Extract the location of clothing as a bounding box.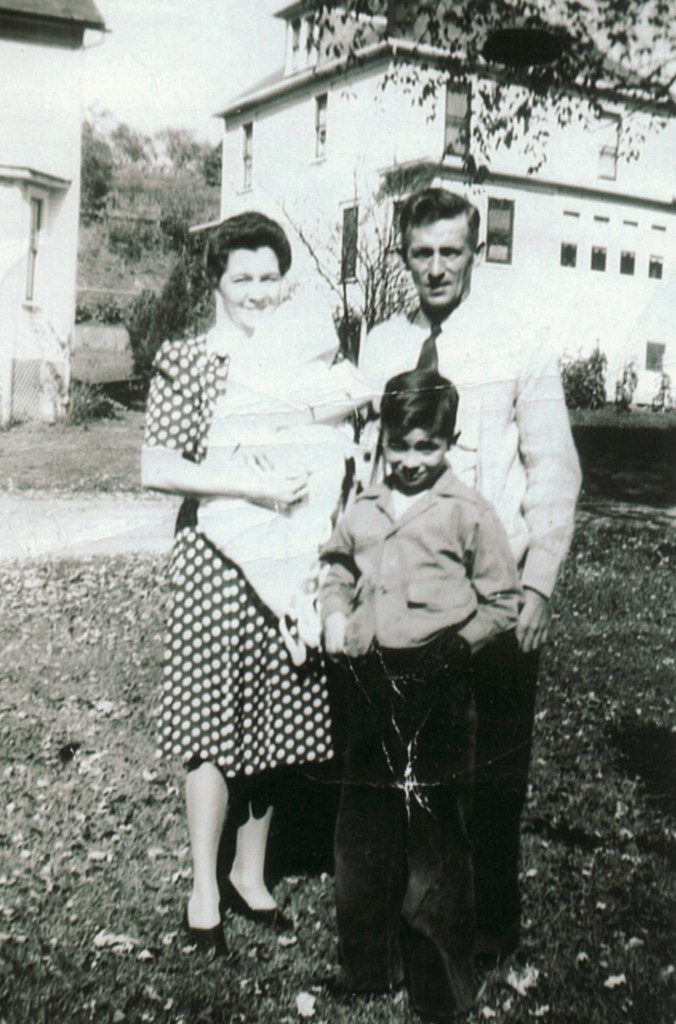
x1=319 y1=470 x2=517 y2=965.
